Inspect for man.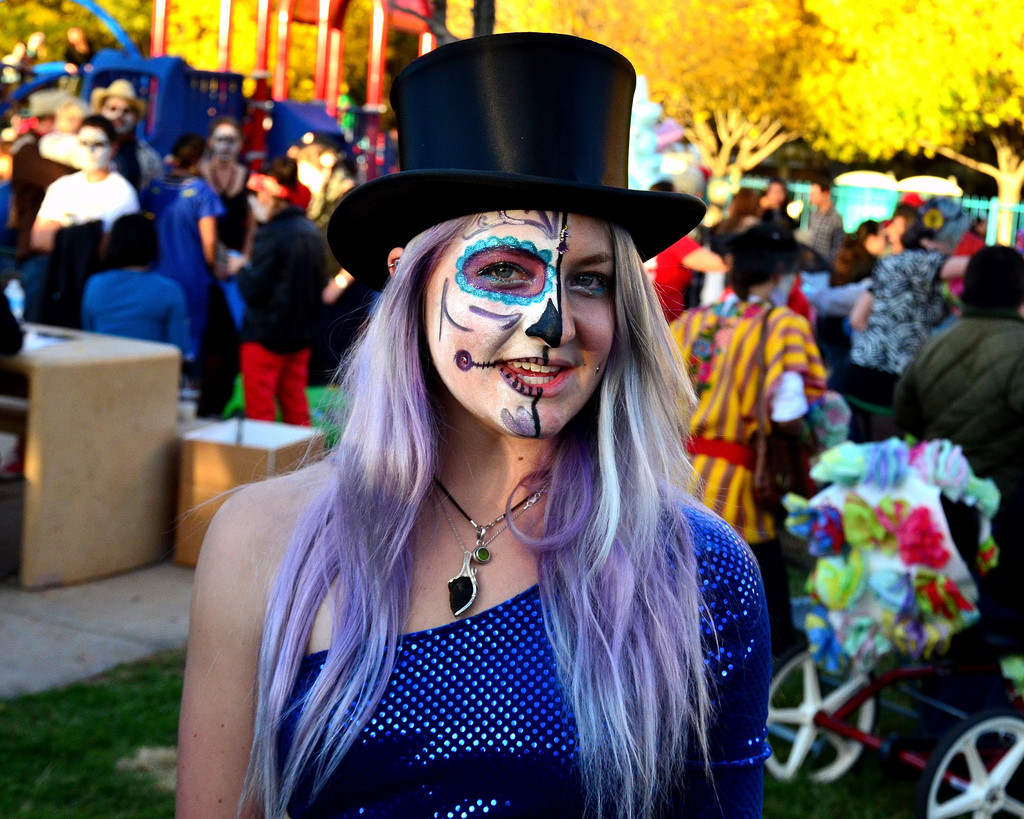
Inspection: <bbox>797, 175, 844, 263</bbox>.
